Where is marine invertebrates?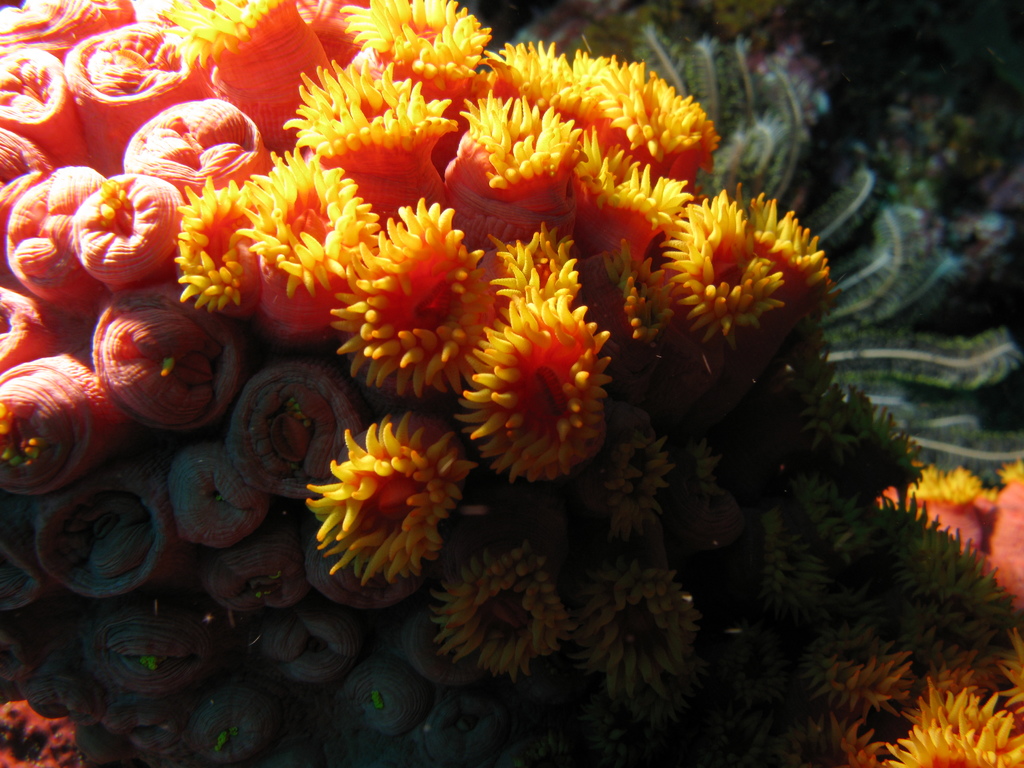
select_region(0, 44, 116, 168).
